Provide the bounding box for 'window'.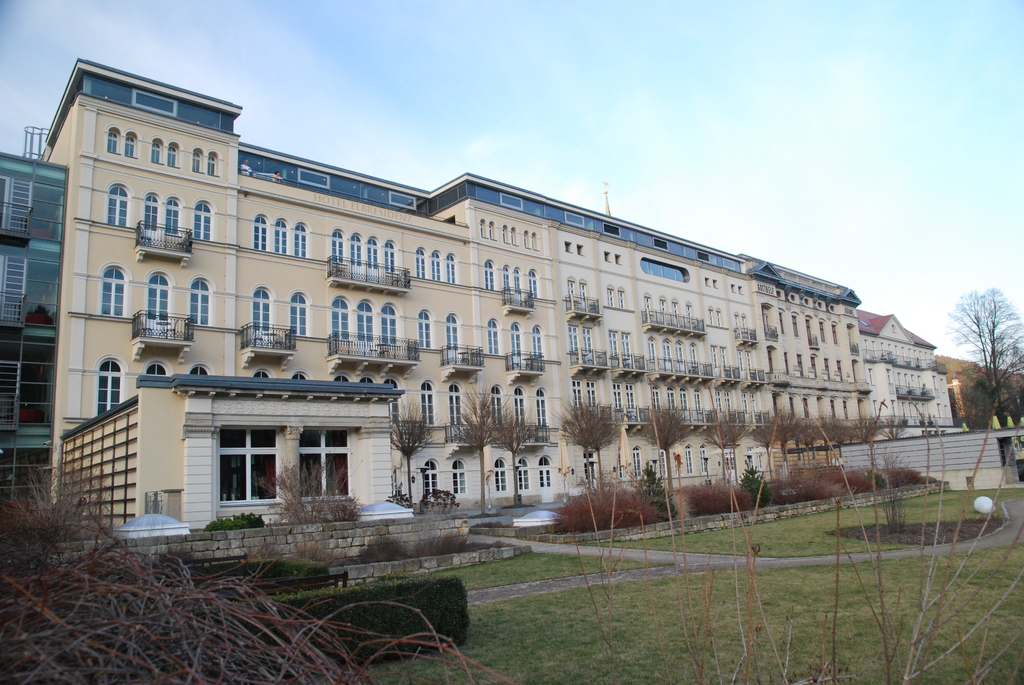
[x1=103, y1=122, x2=122, y2=155].
